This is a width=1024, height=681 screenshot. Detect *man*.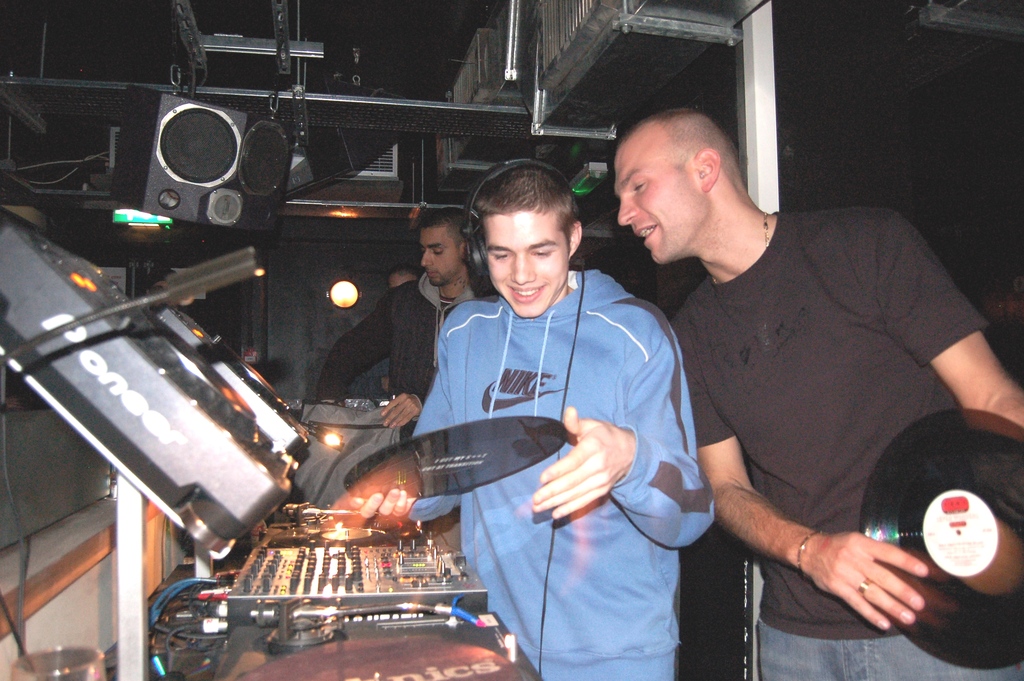
(left=330, top=147, right=734, bottom=680).
